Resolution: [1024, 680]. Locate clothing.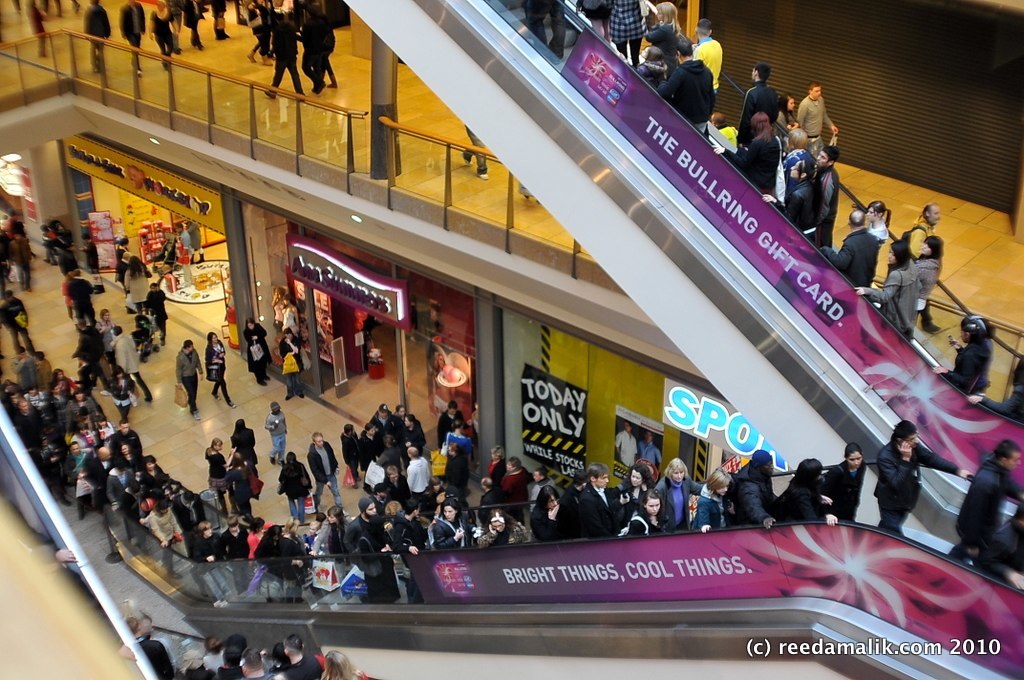
BBox(179, 664, 218, 679).
